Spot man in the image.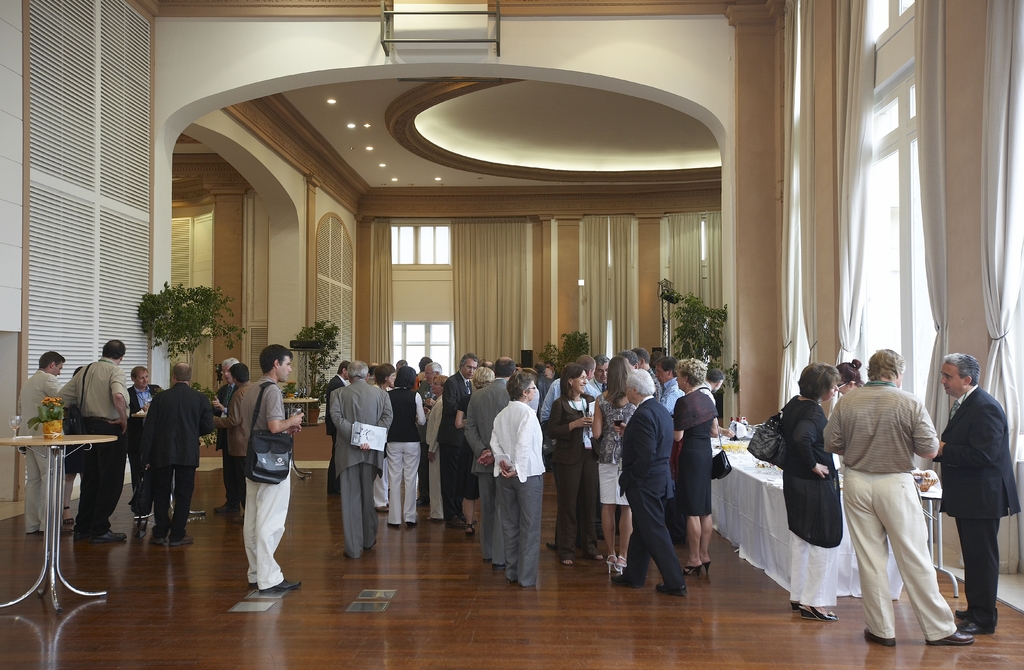
man found at bbox=[328, 361, 392, 561].
